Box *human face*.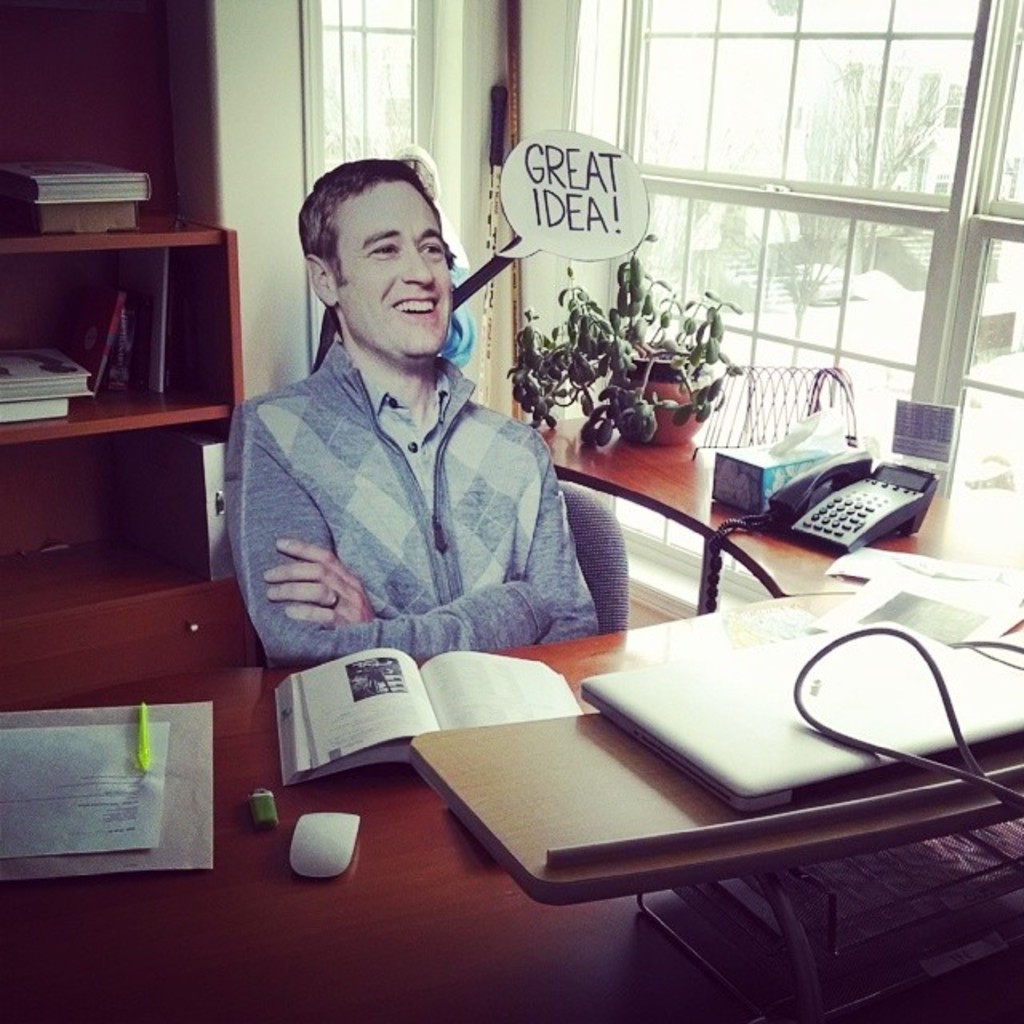
<region>331, 181, 453, 355</region>.
